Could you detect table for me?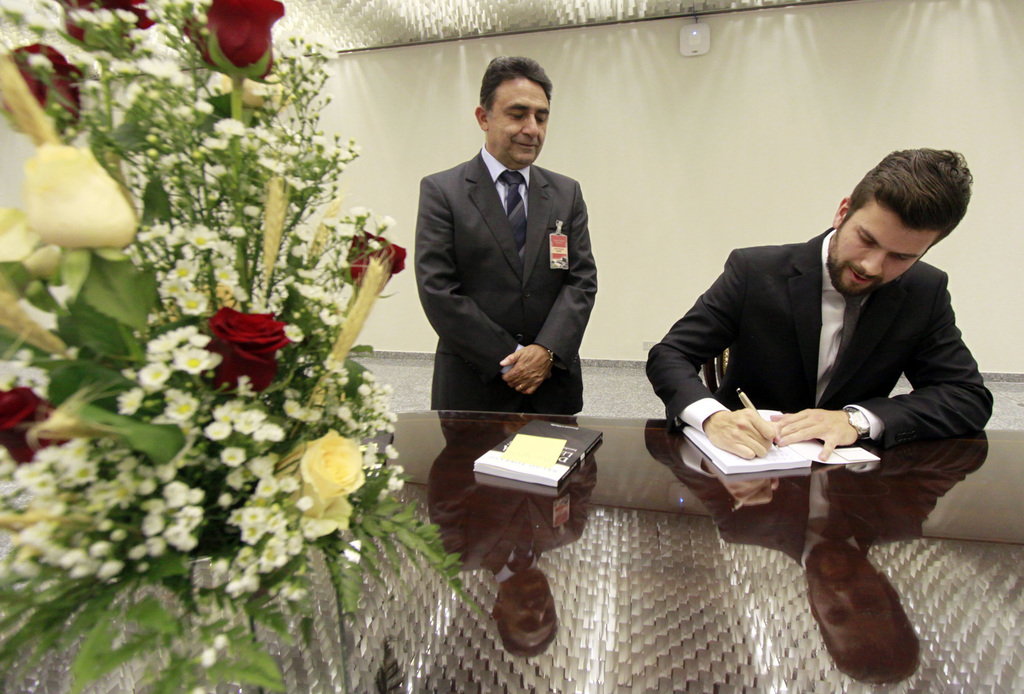
Detection result: <box>0,385,1023,693</box>.
